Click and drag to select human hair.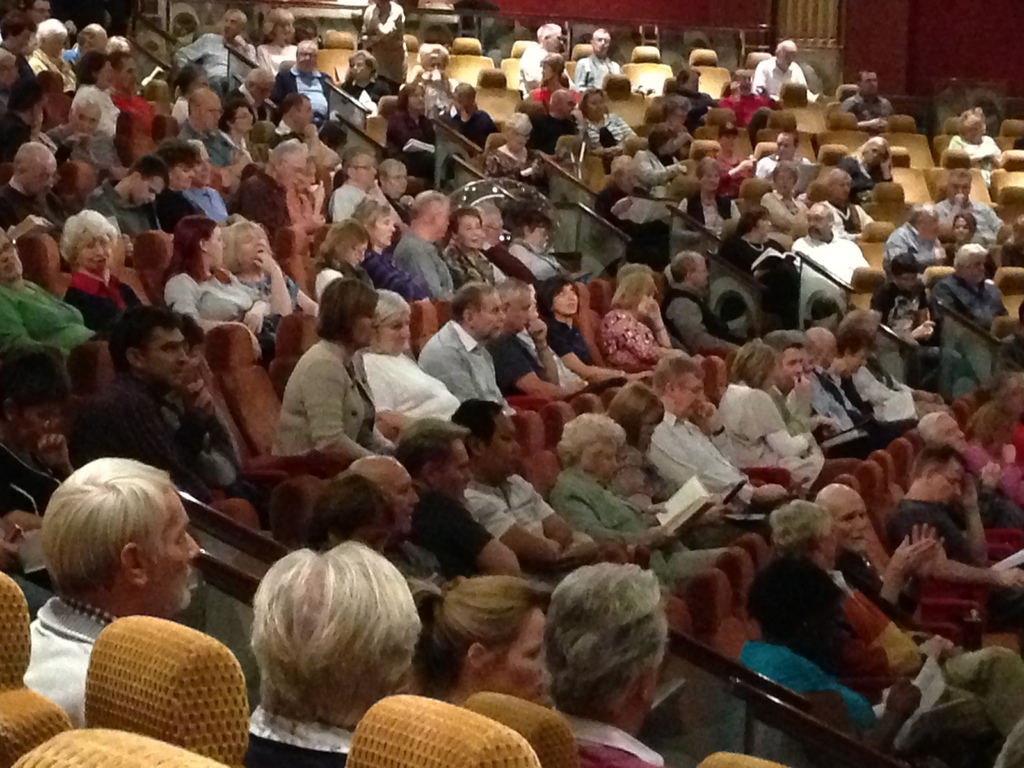
Selection: 618, 385, 672, 447.
